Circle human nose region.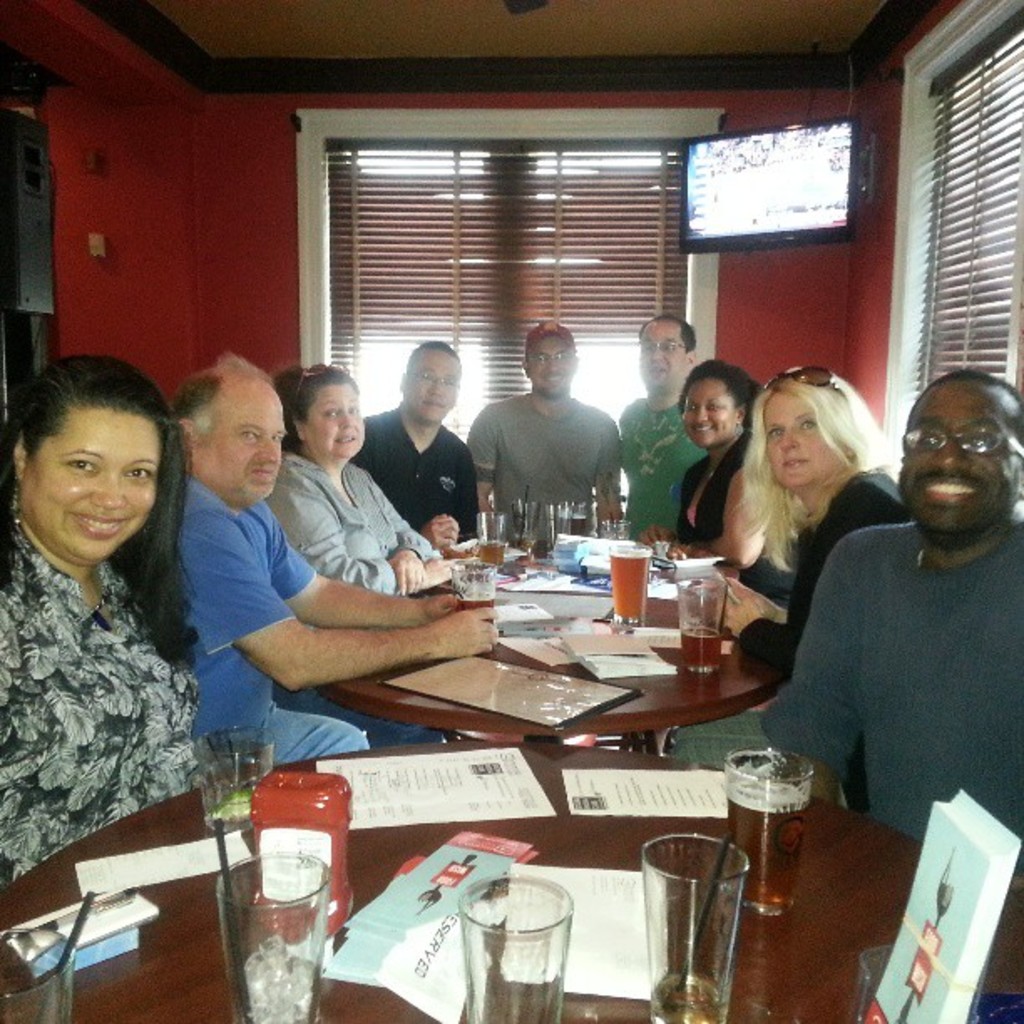
Region: 649/343/668/361.
